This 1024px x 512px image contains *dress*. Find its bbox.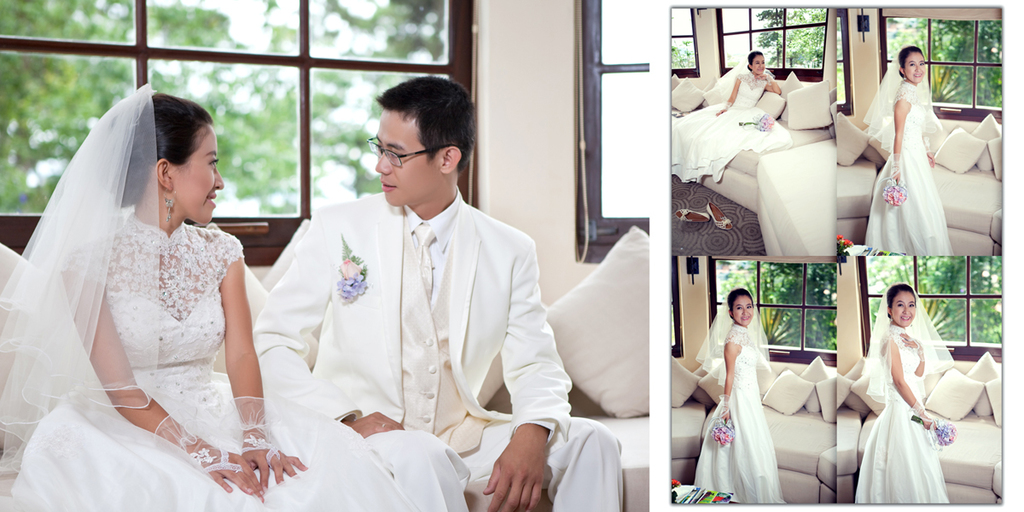
867 76 951 252.
